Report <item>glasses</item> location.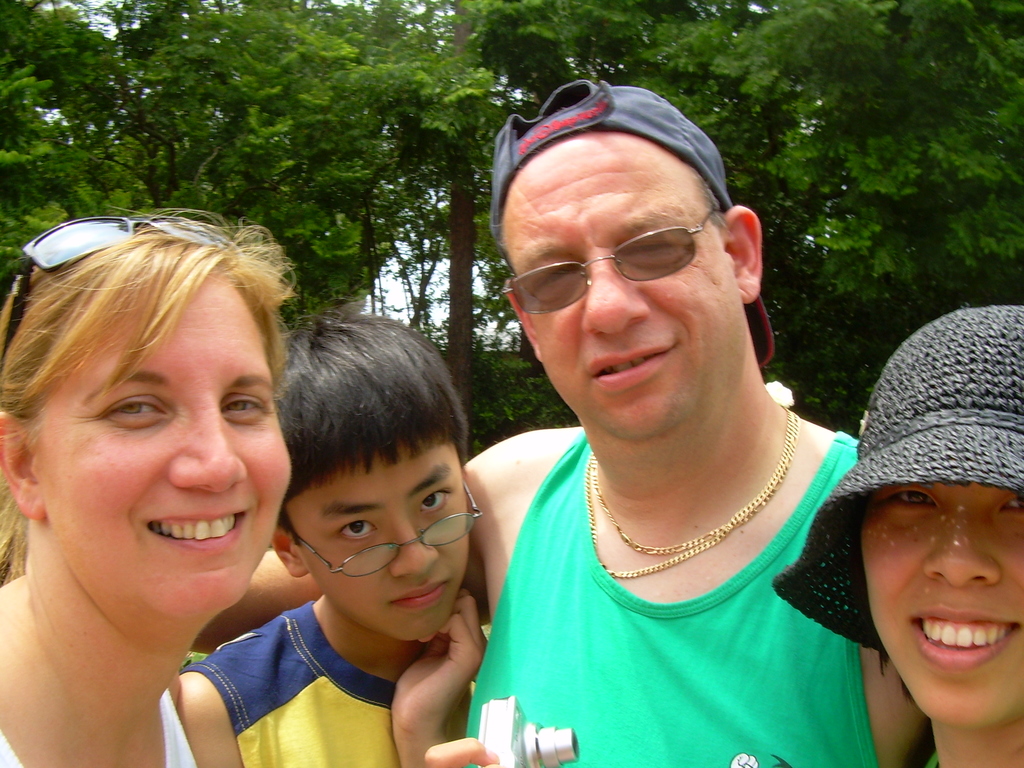
Report: <region>291, 465, 488, 579</region>.
